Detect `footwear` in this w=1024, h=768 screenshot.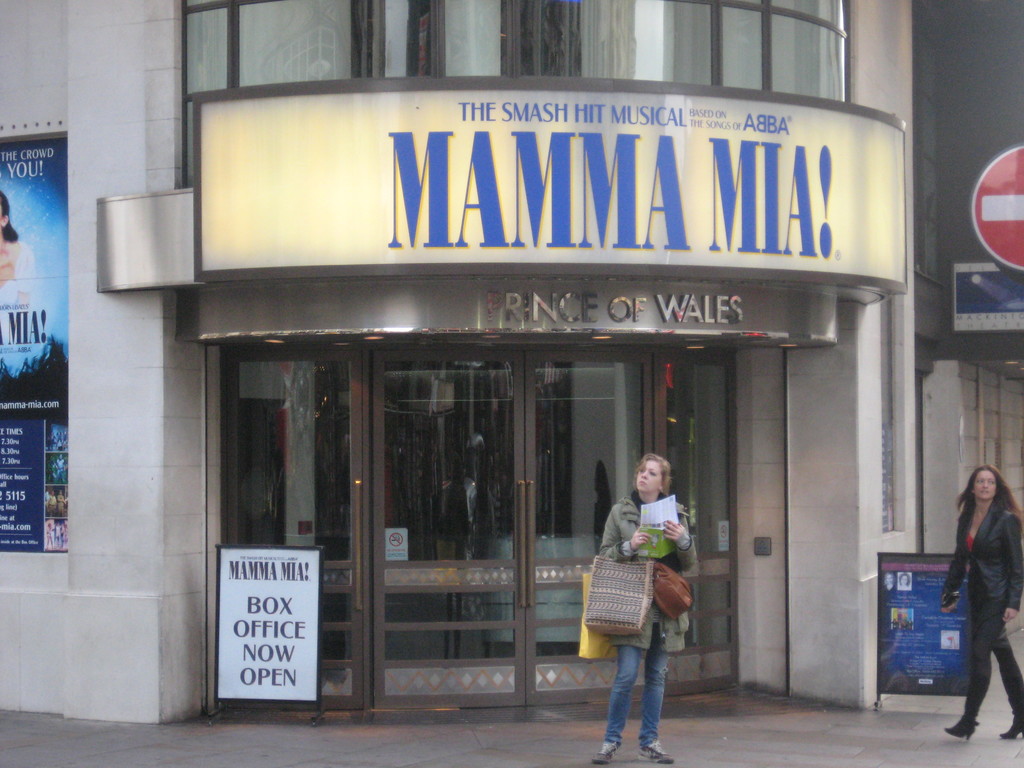
Detection: 999, 673, 1023, 739.
